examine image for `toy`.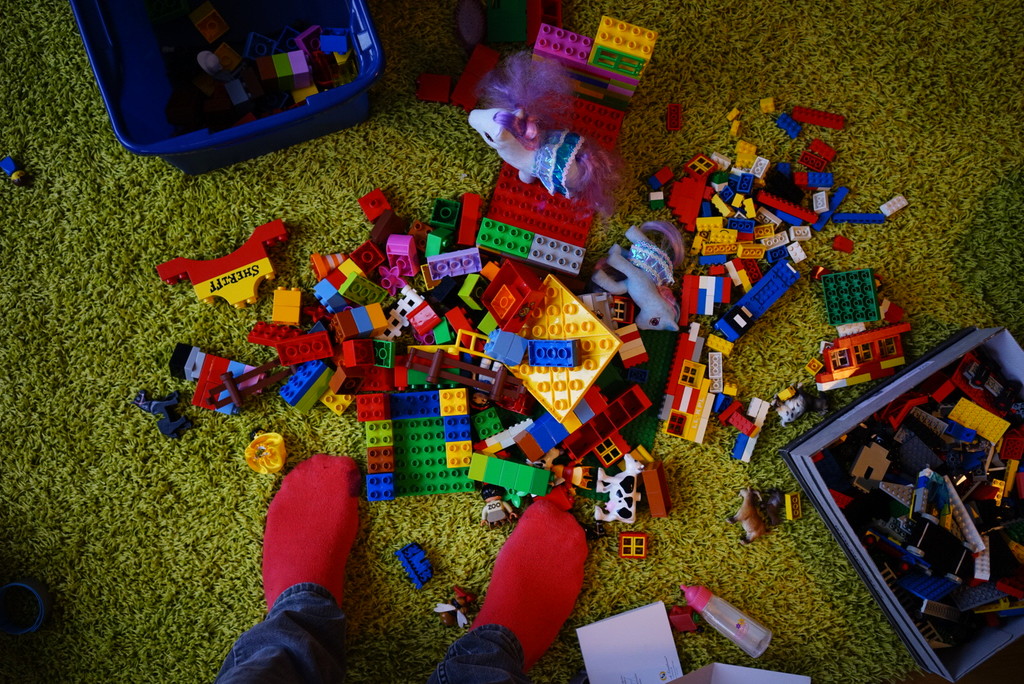
Examination result: rect(388, 541, 435, 589).
